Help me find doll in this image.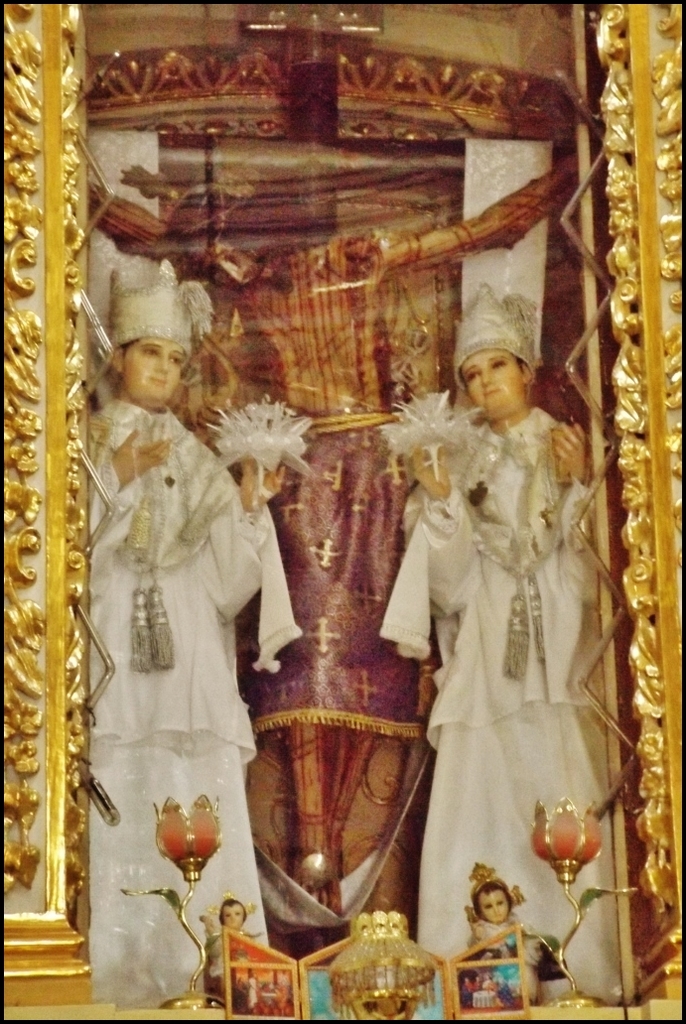
Found it: [462,866,530,1015].
